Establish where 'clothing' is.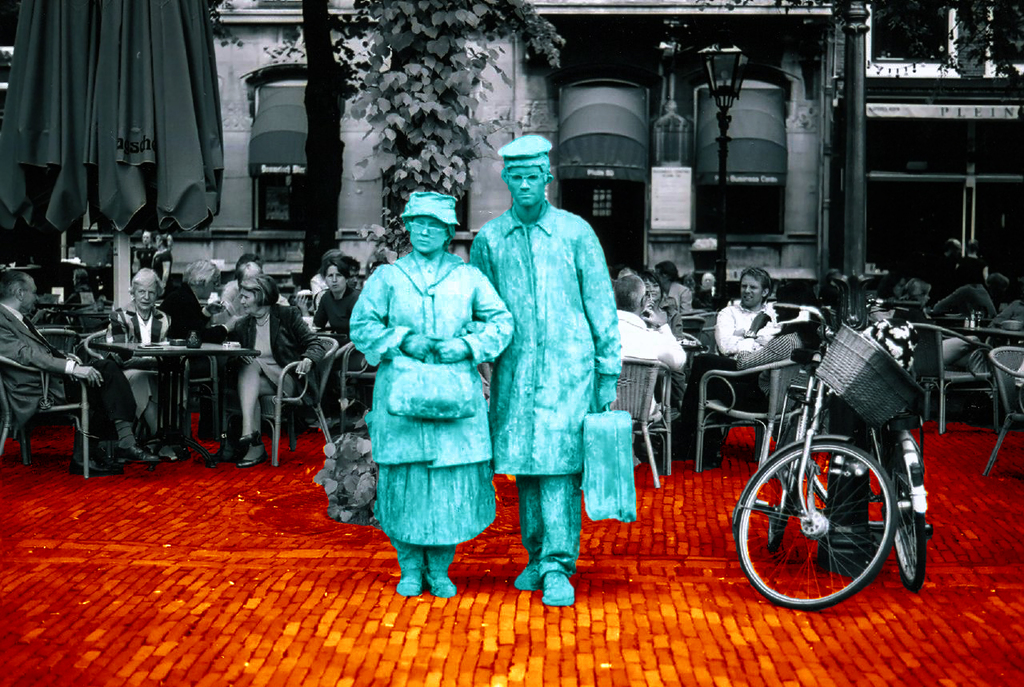
Established at <box>210,293,320,443</box>.
